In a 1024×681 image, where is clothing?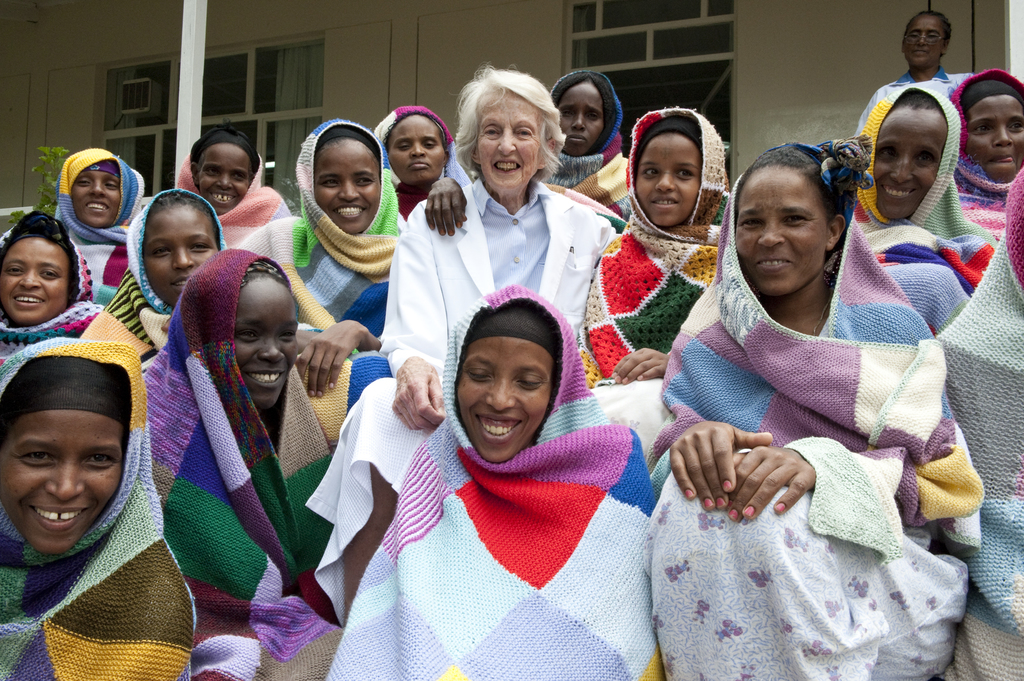
[left=535, top=69, right=641, bottom=223].
